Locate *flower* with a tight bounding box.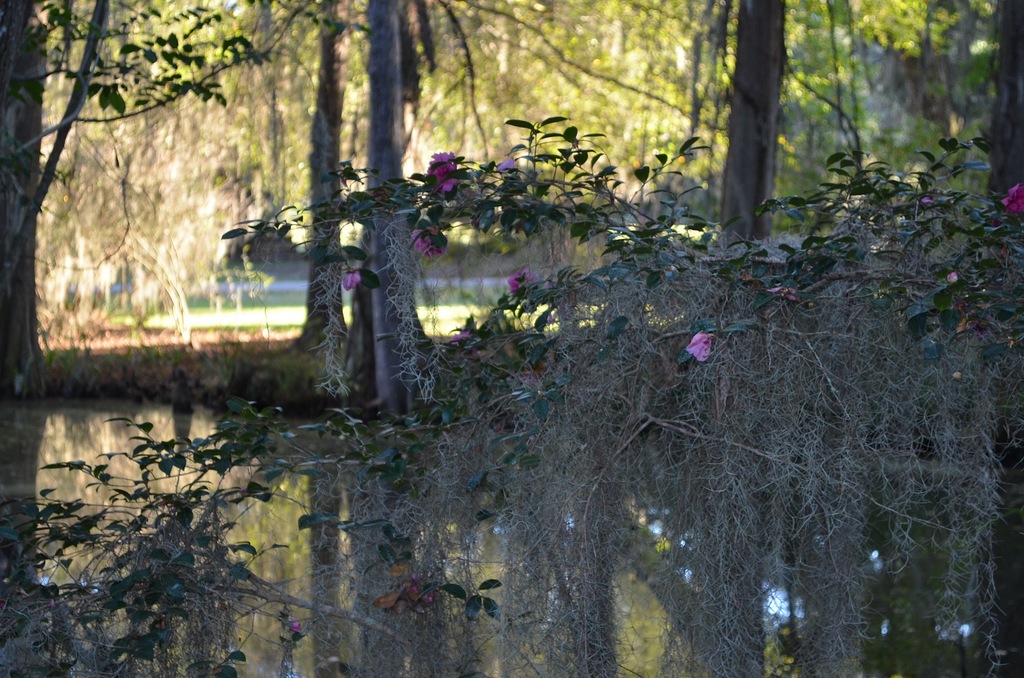
x1=403, y1=571, x2=435, y2=604.
